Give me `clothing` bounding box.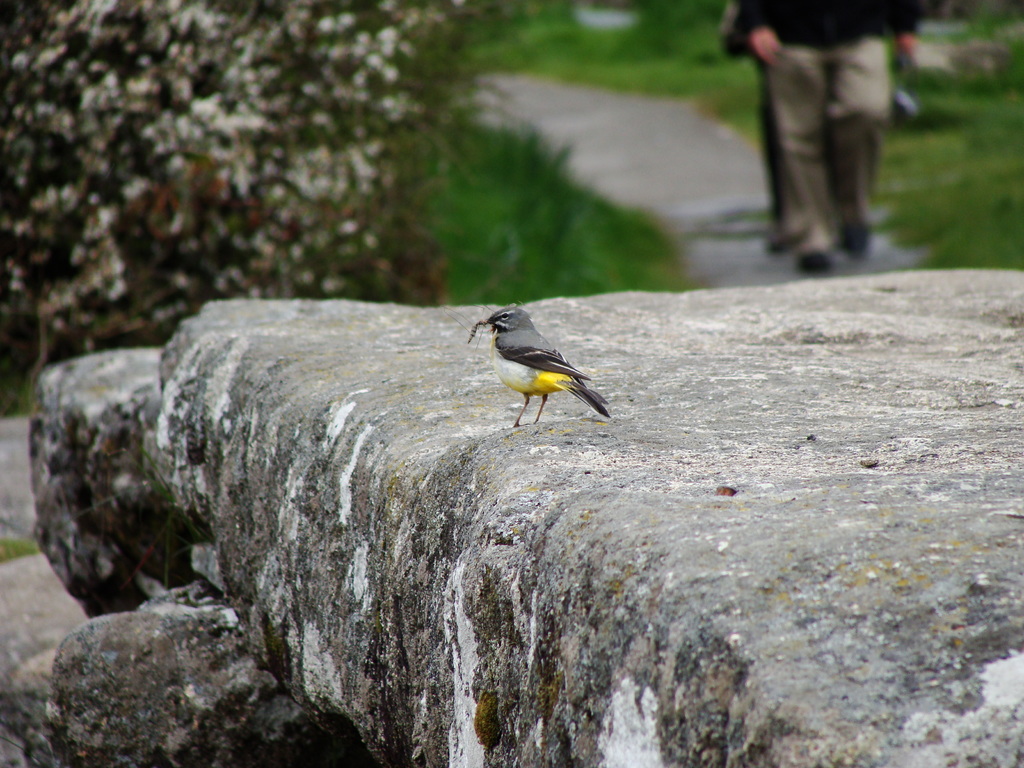
bbox=(753, 0, 911, 268).
